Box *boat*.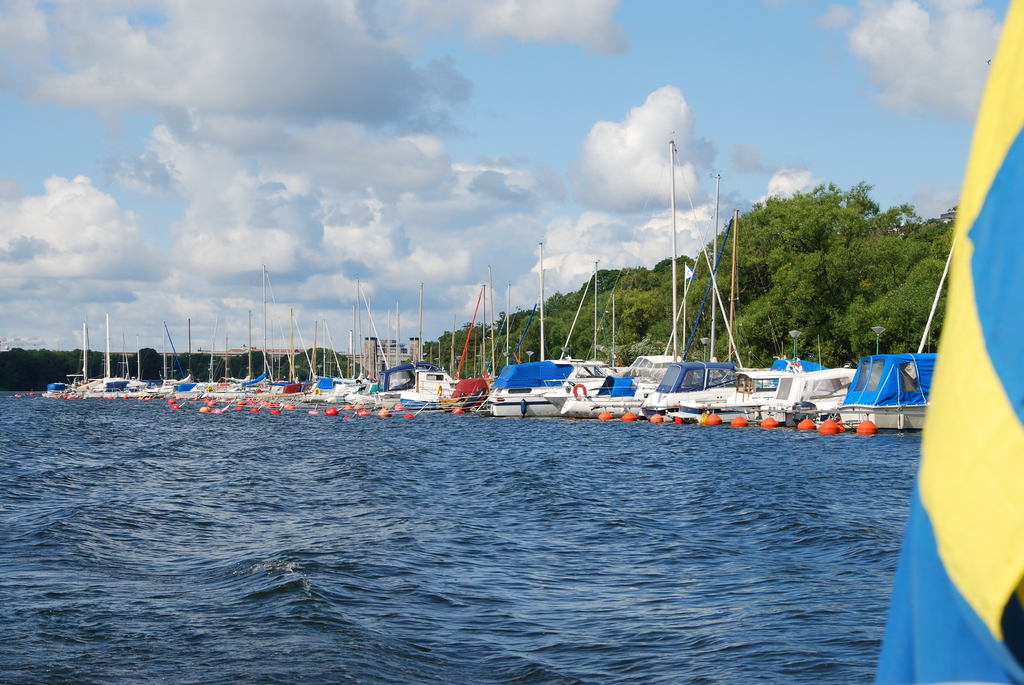
left=441, top=283, right=495, bottom=407.
